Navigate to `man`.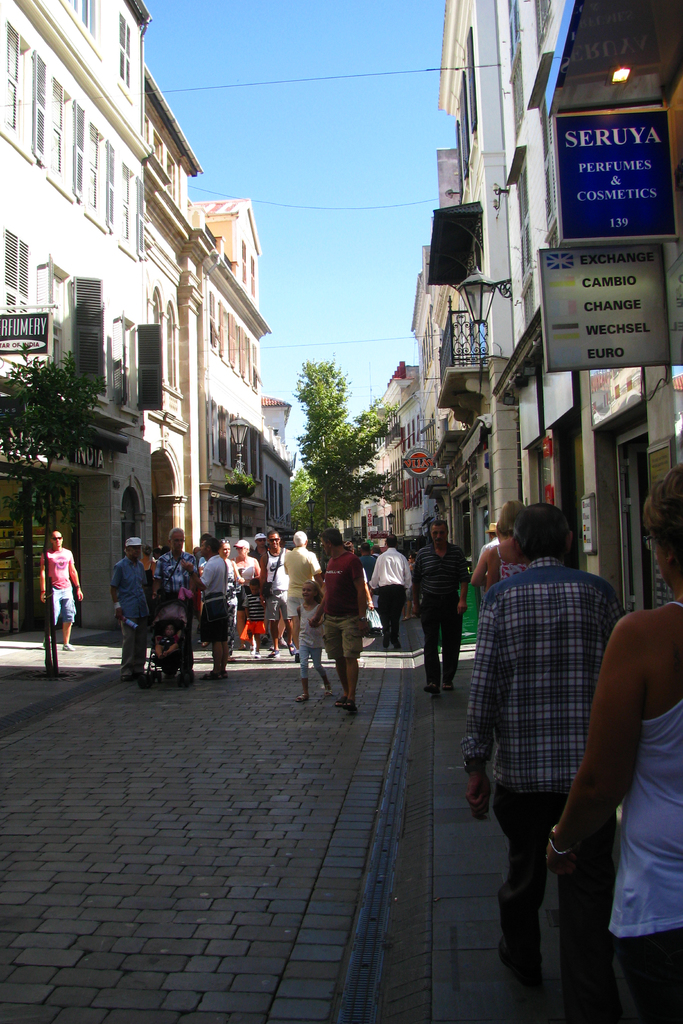
Navigation target: [313, 522, 372, 706].
